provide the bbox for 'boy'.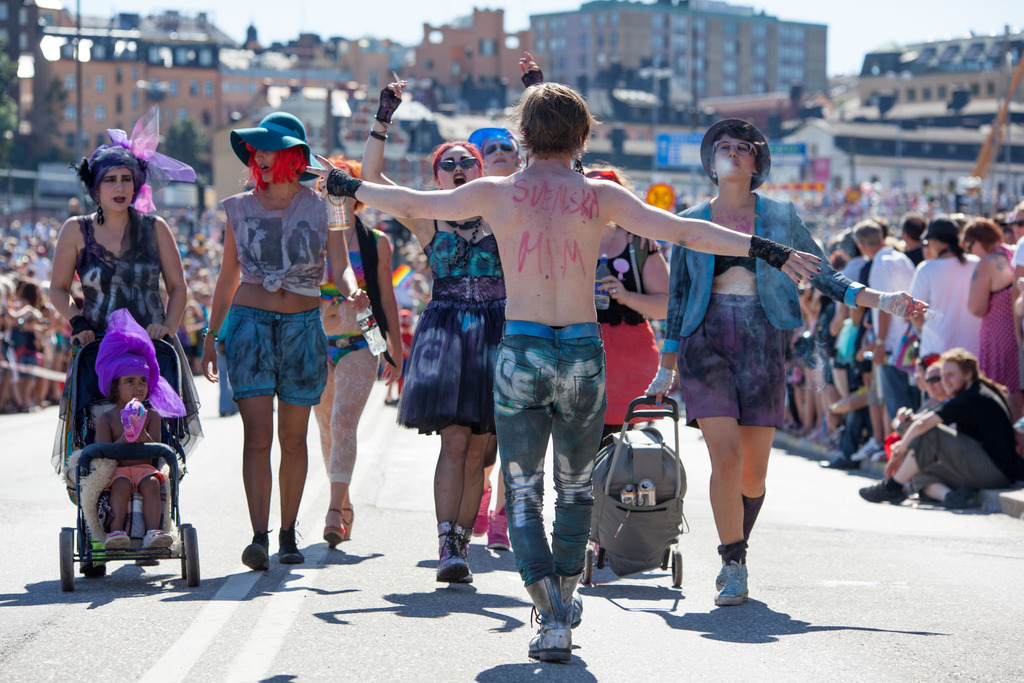
[96, 348, 192, 558].
